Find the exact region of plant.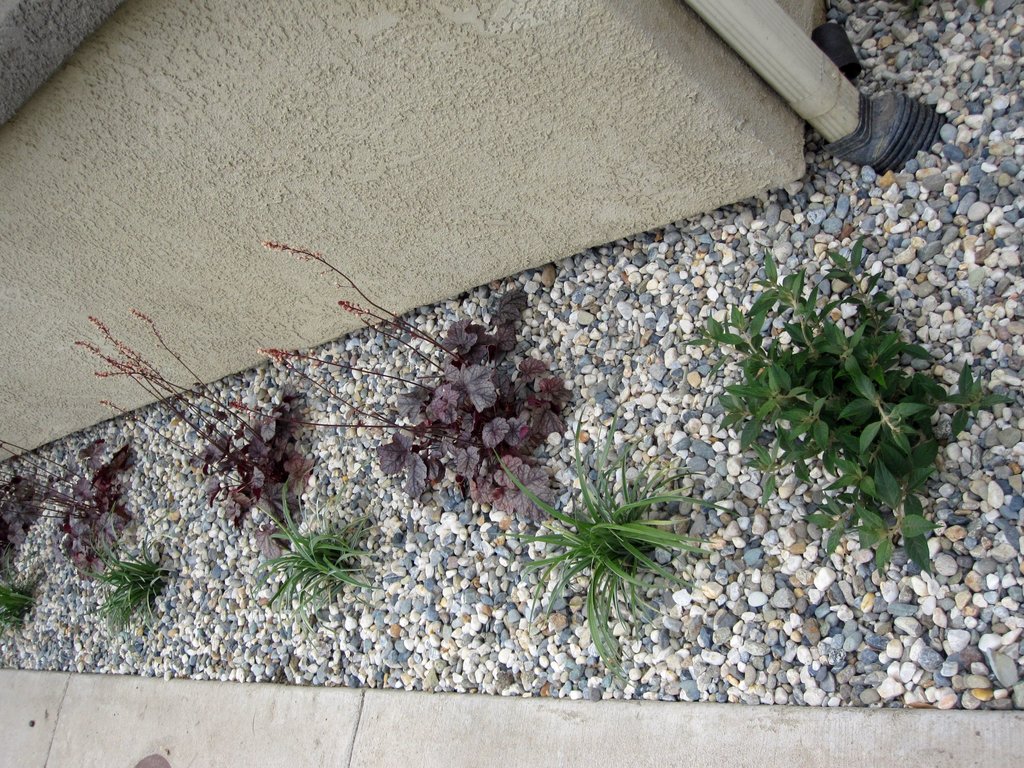
Exact region: [221, 465, 409, 634].
